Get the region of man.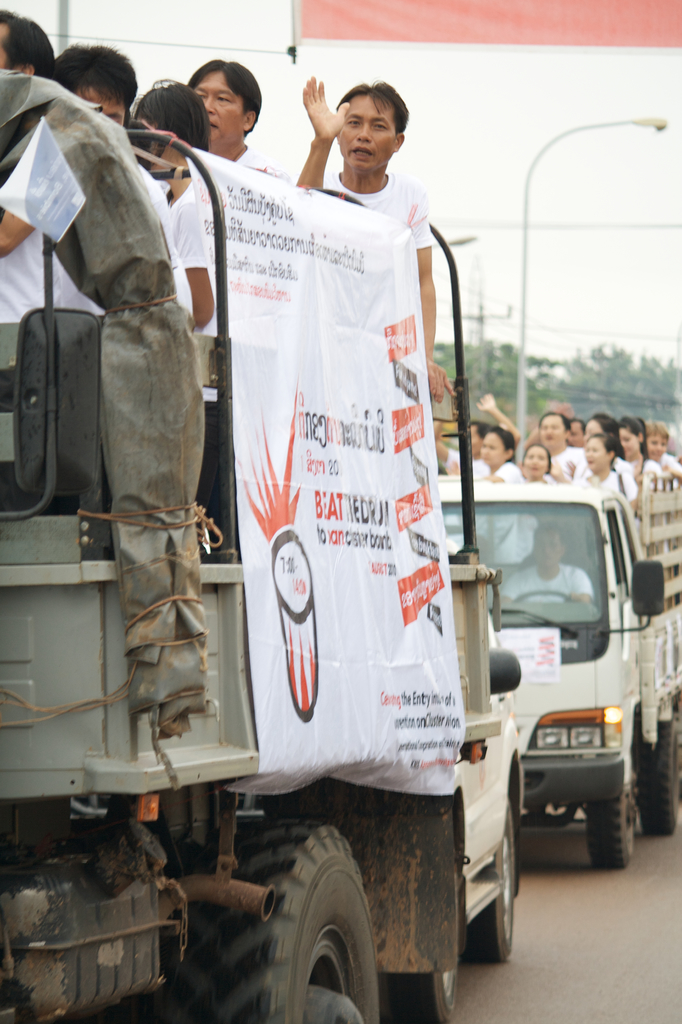
[323,74,457,410].
